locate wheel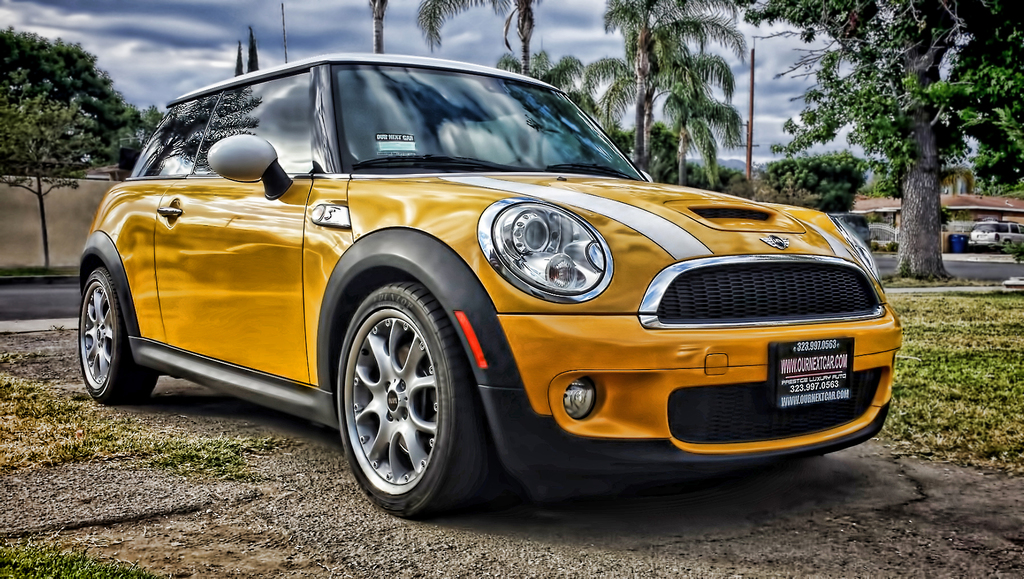
detection(331, 264, 469, 510)
